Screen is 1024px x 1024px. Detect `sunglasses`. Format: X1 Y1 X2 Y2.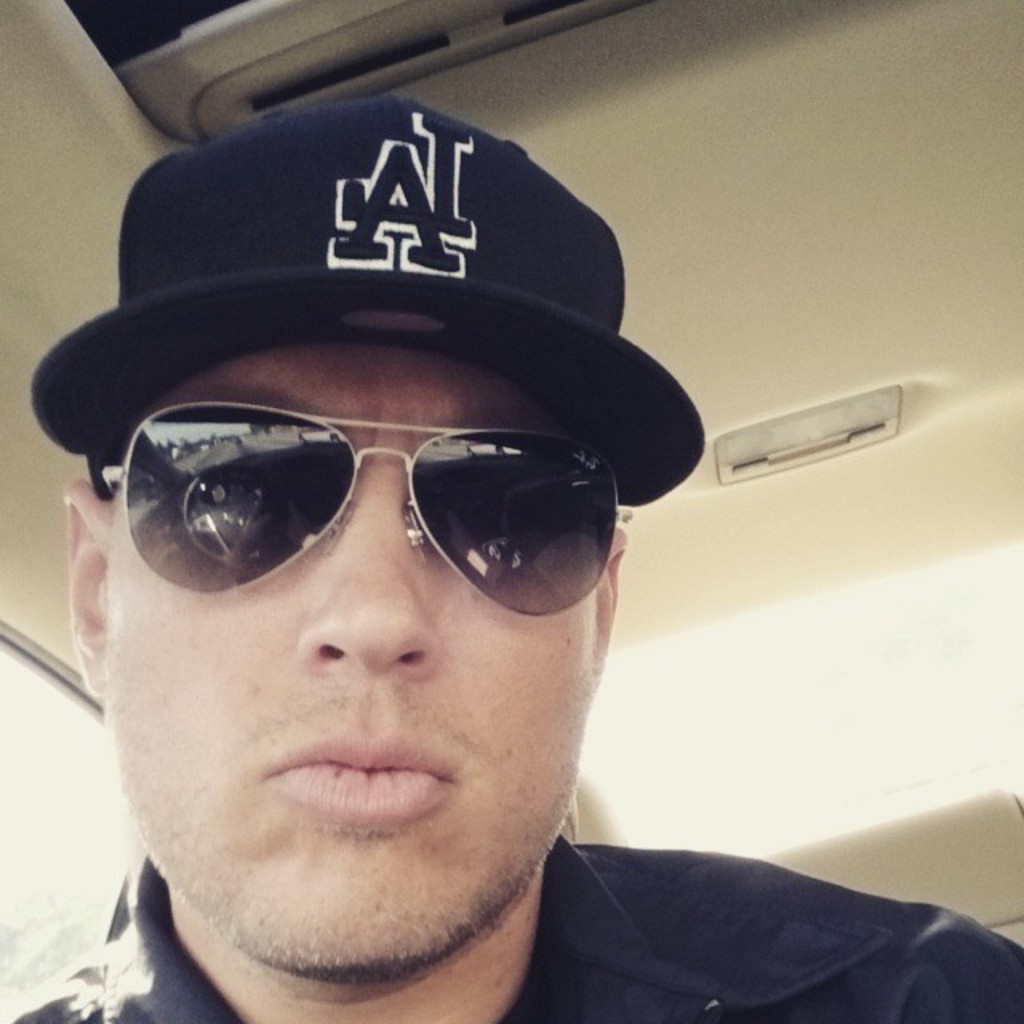
99 397 632 614.
